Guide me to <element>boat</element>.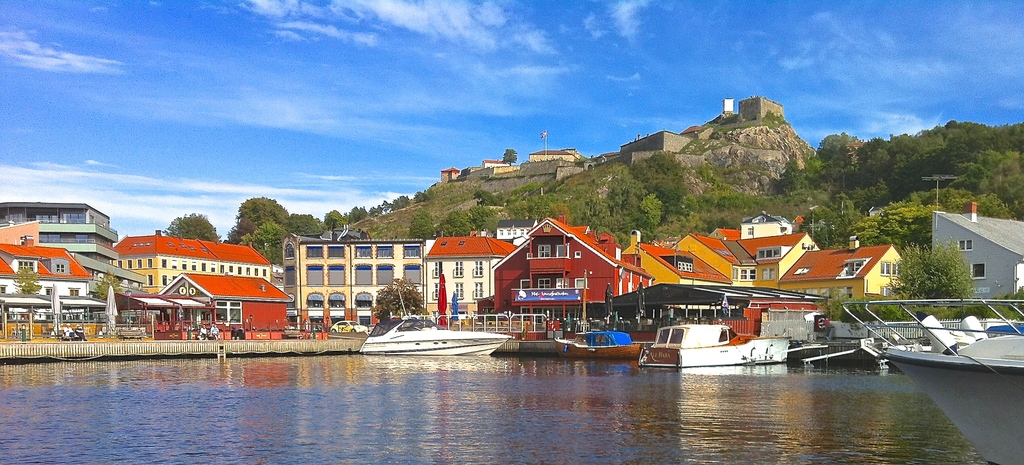
Guidance: Rect(634, 322, 801, 381).
